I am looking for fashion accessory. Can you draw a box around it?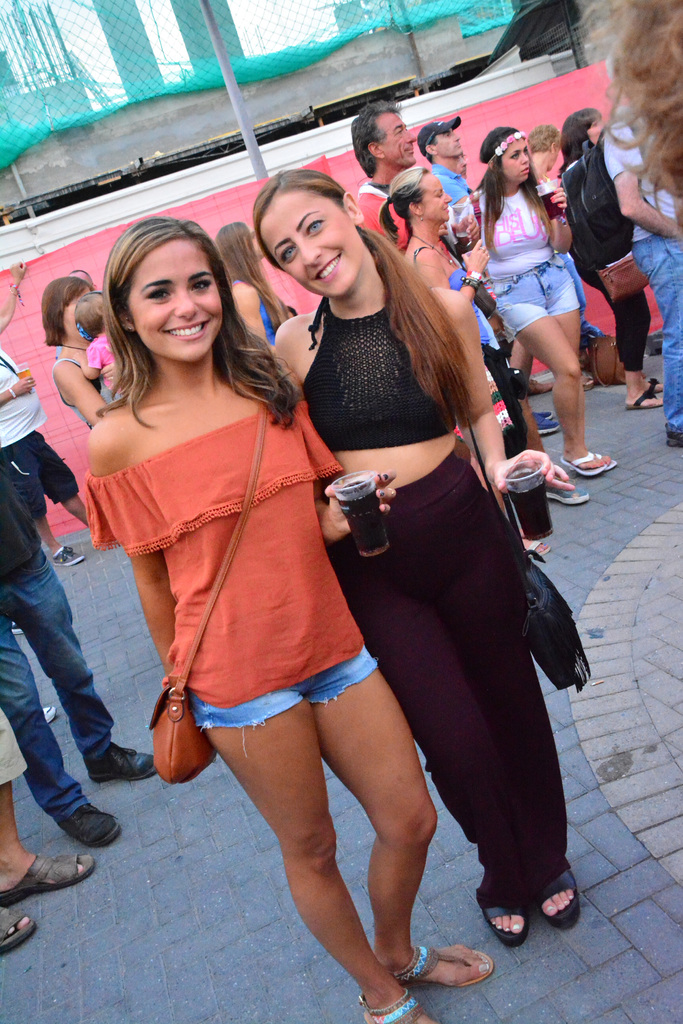
Sure, the bounding box is x1=56, y1=803, x2=124, y2=850.
